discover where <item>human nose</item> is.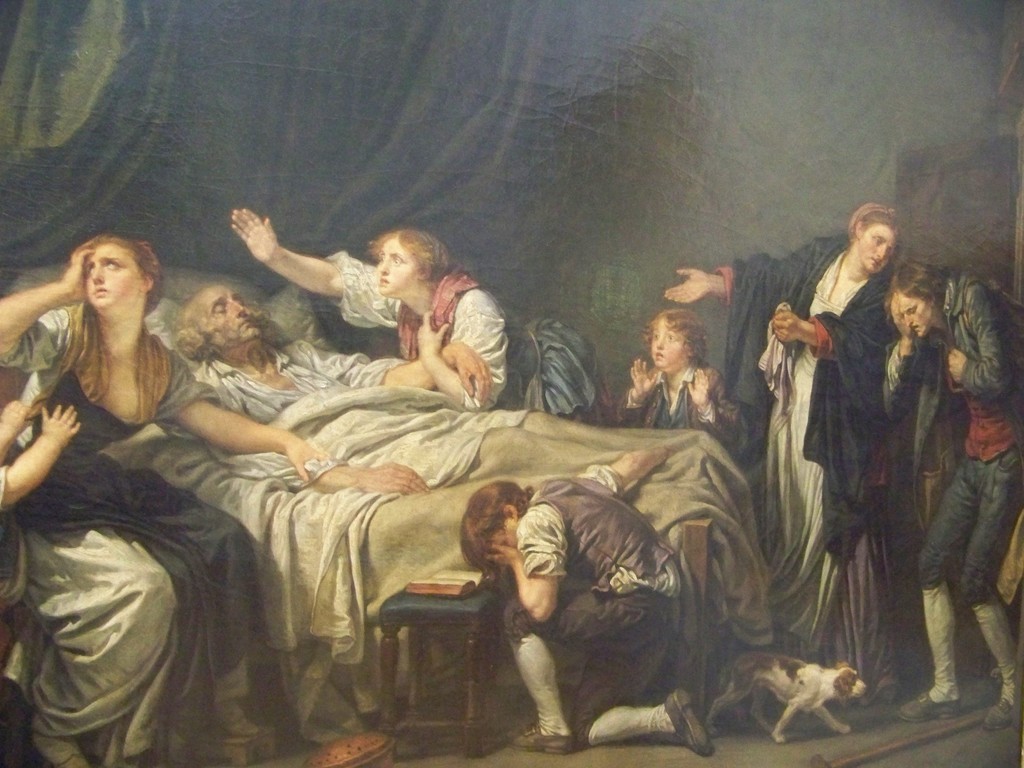
Discovered at crop(231, 298, 246, 315).
